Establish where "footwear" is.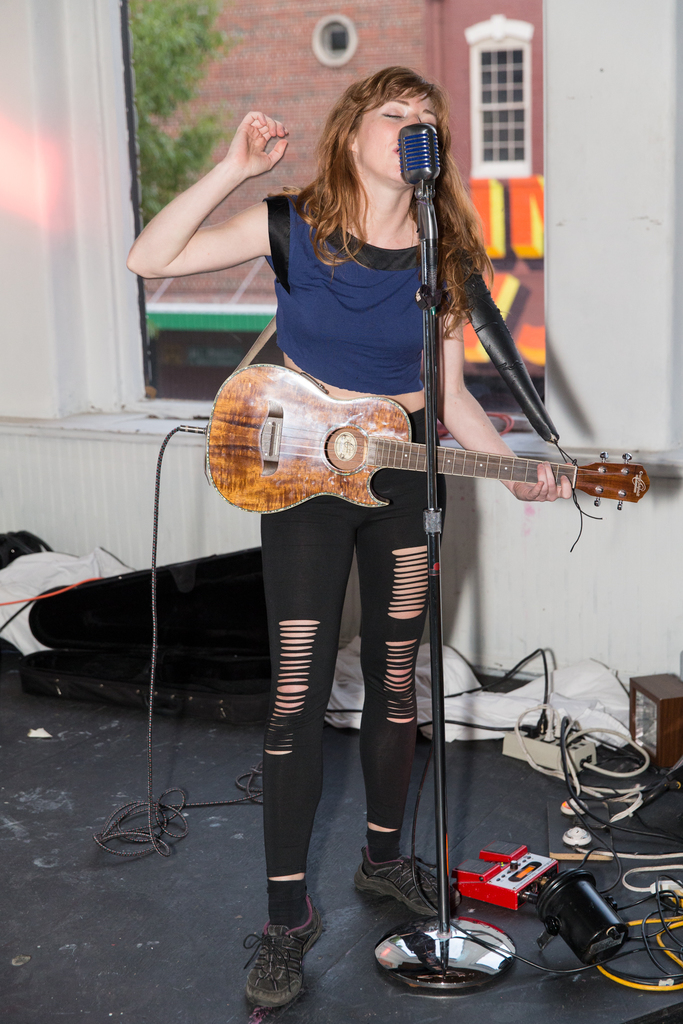
Established at box(246, 891, 324, 1006).
